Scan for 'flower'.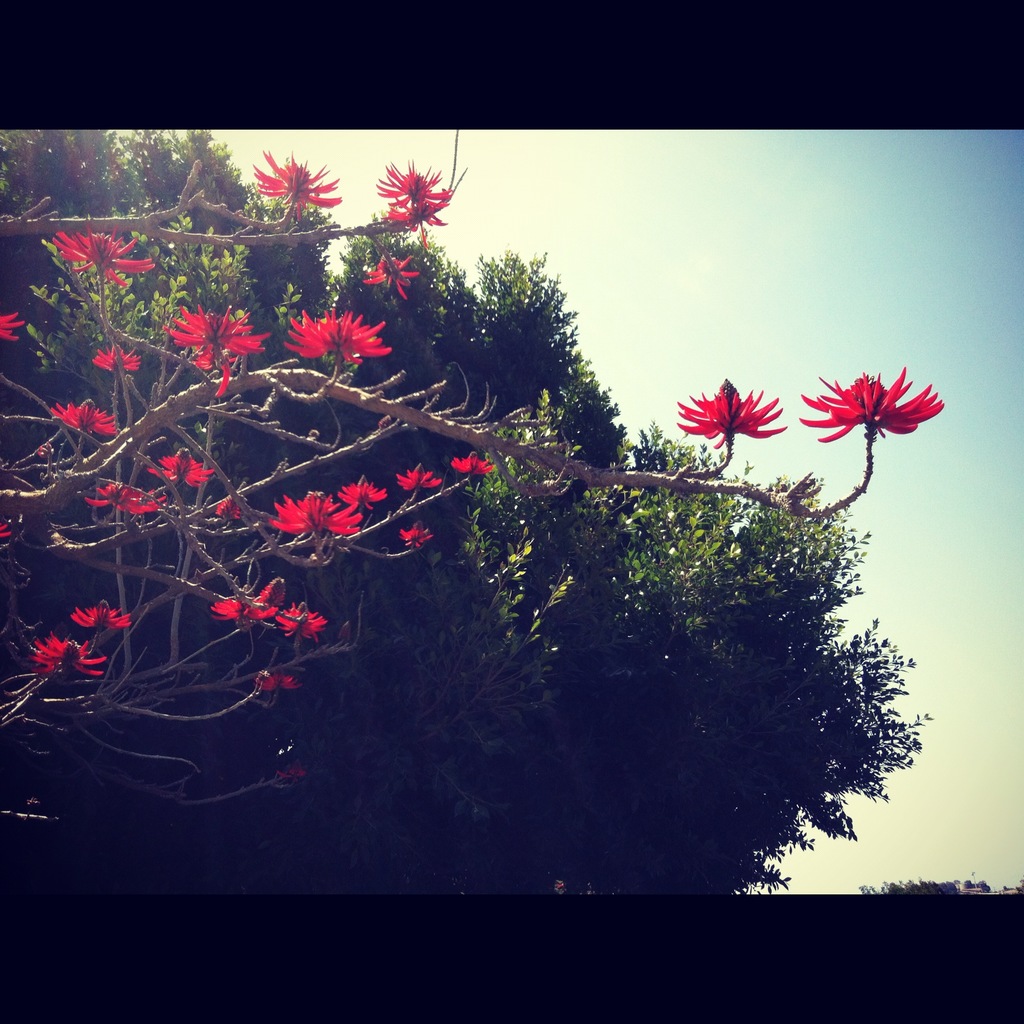
Scan result: <bbox>275, 598, 330, 639</bbox>.
